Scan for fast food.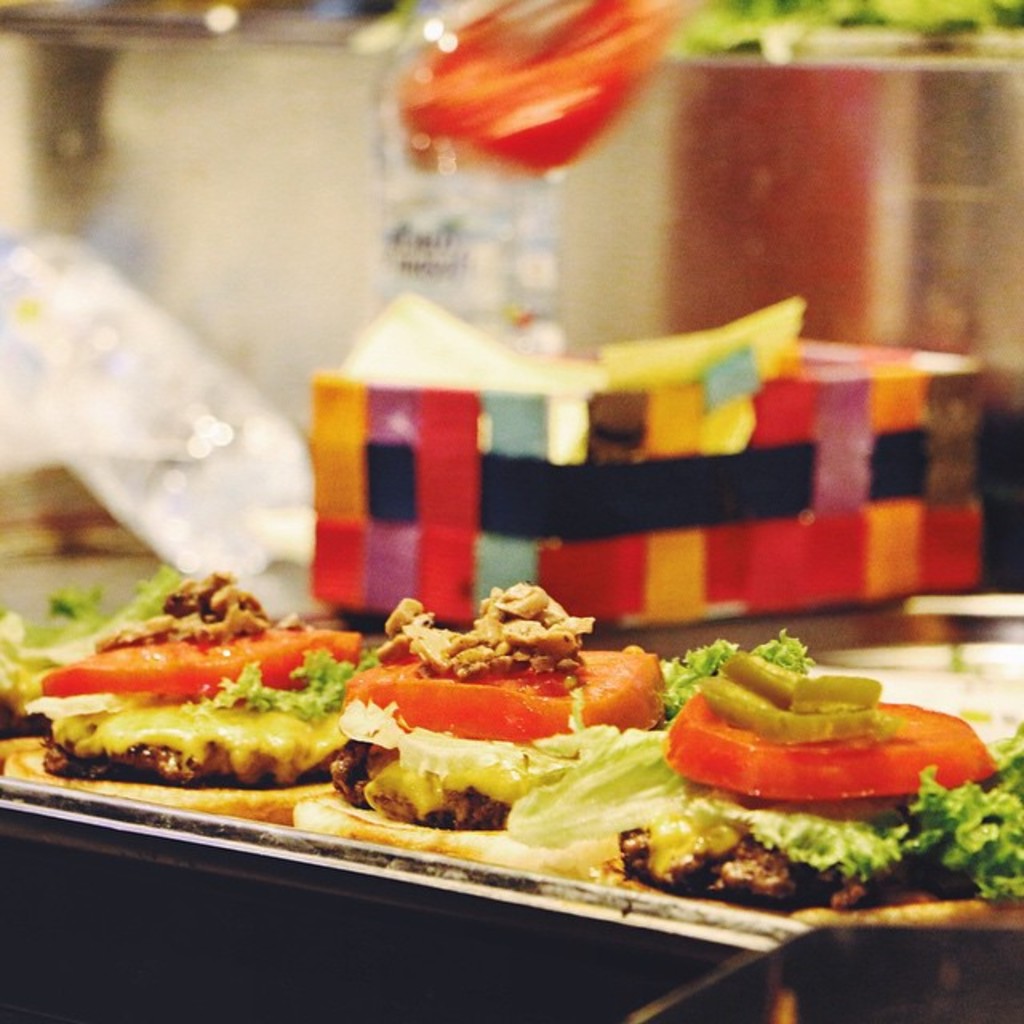
Scan result: Rect(298, 581, 696, 856).
